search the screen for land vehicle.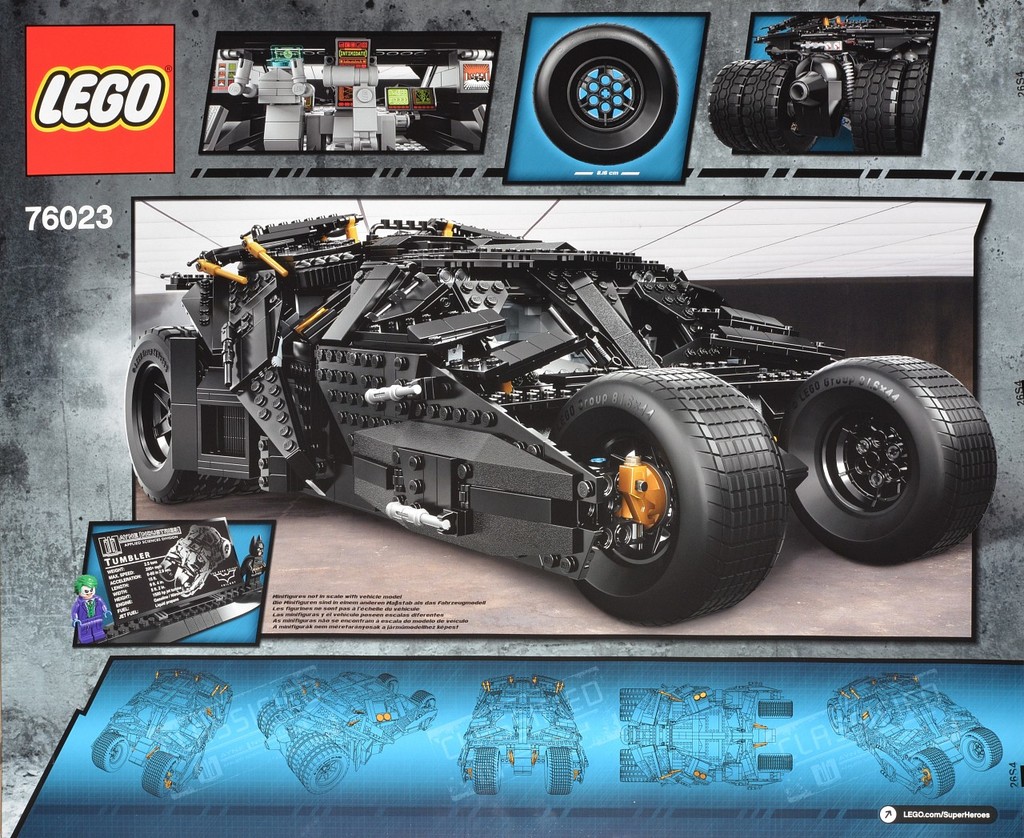
Found at [827,674,1007,798].
